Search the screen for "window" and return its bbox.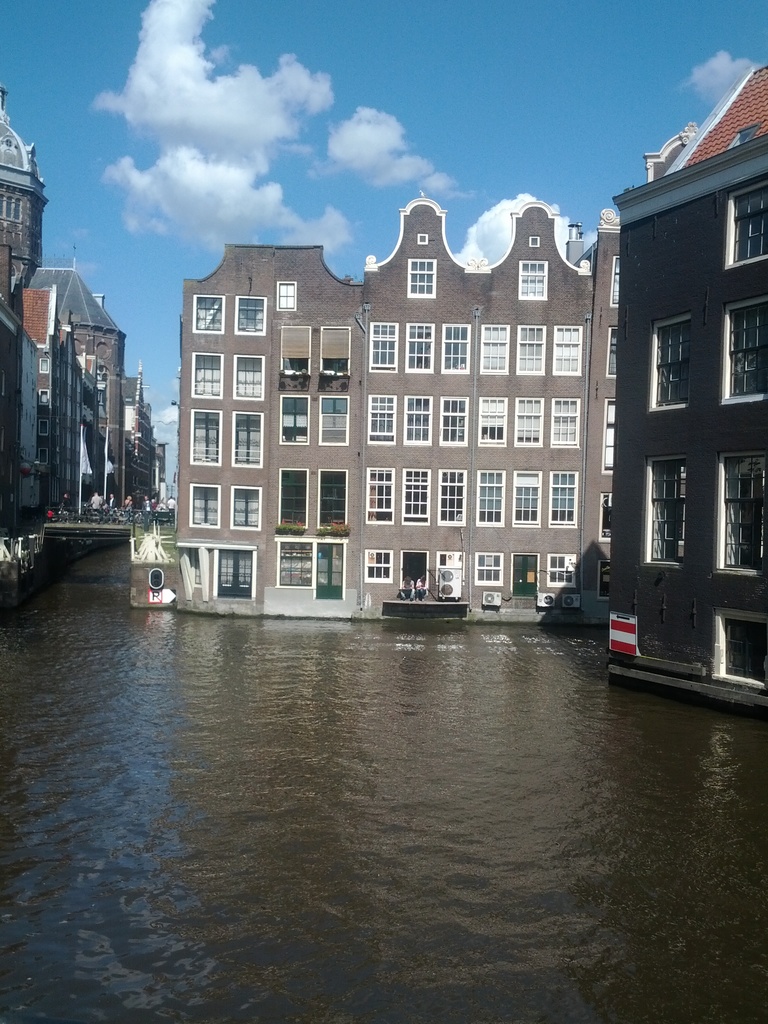
Found: rect(401, 466, 431, 529).
